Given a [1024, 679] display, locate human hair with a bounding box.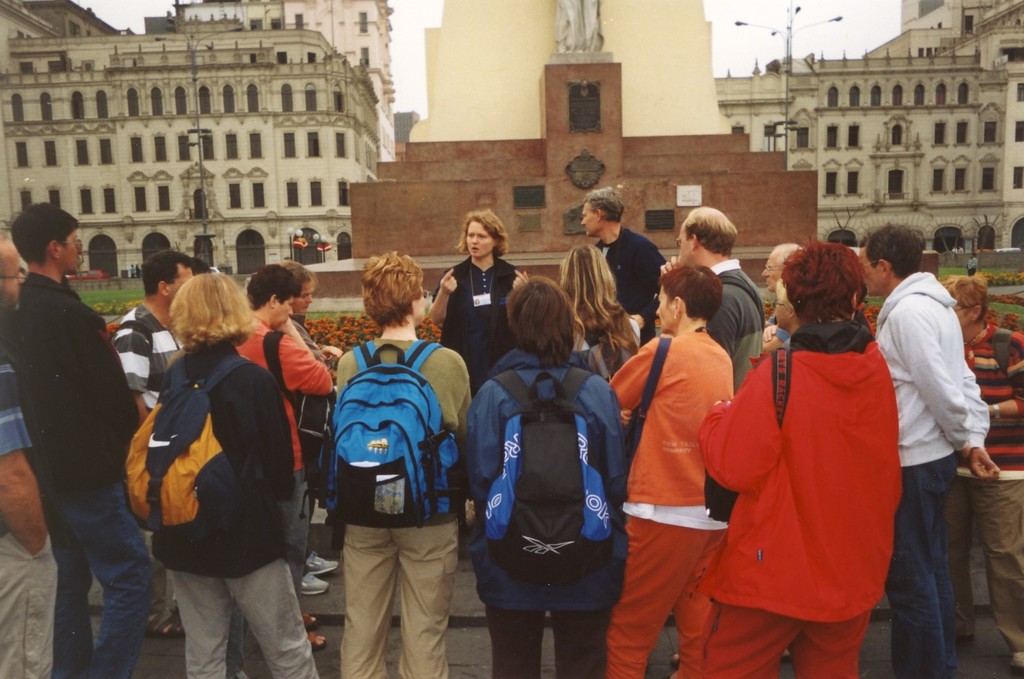
Located: 248 263 301 313.
